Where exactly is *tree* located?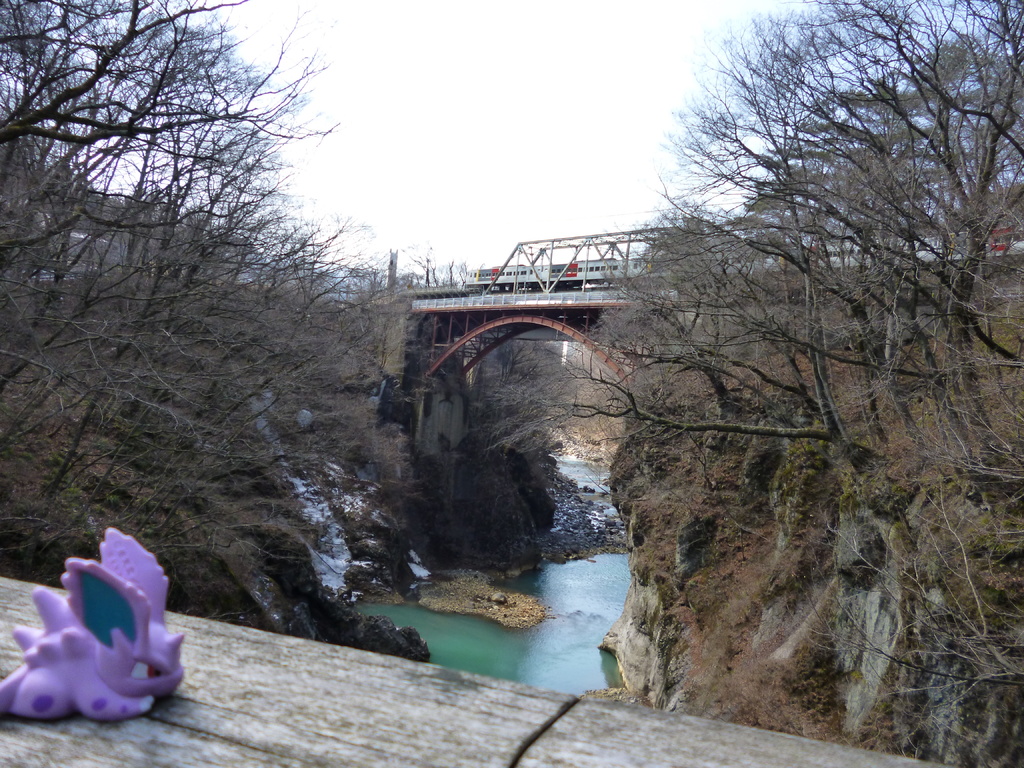
Its bounding box is {"left": 0, "top": 0, "right": 388, "bottom": 588}.
